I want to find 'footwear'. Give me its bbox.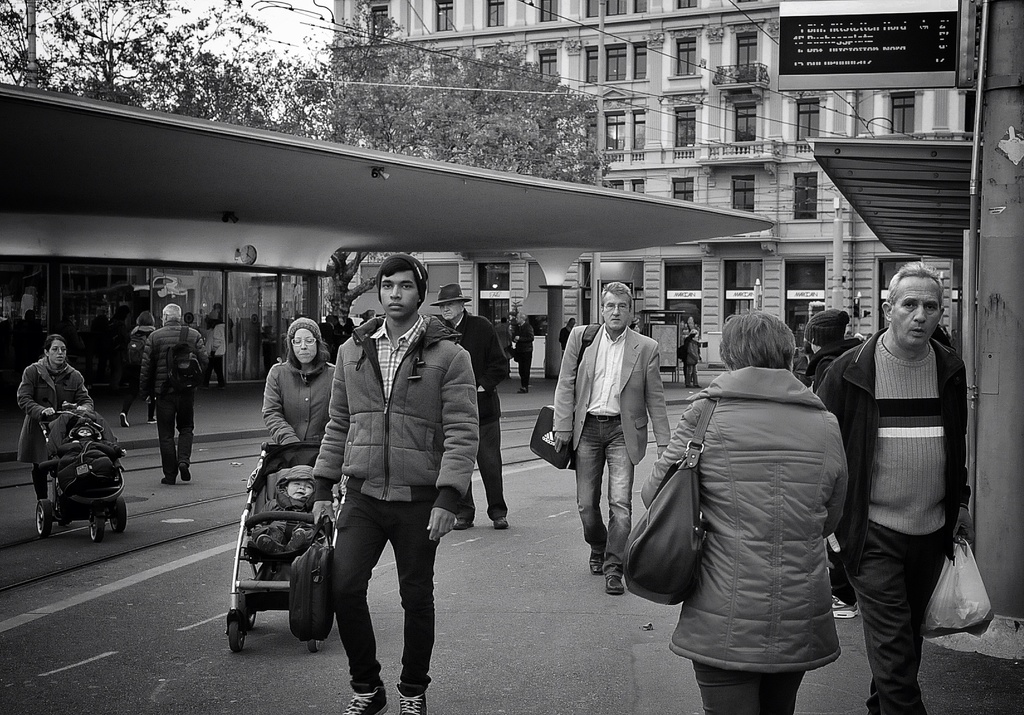
(180, 463, 191, 482).
